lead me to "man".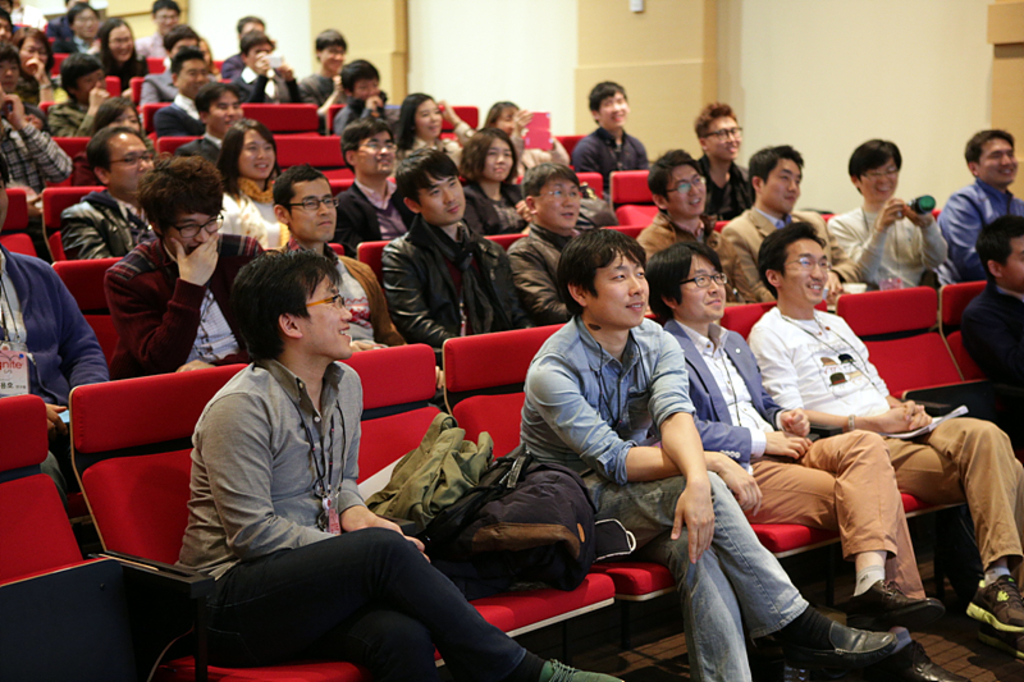
Lead to bbox(111, 157, 275, 375).
